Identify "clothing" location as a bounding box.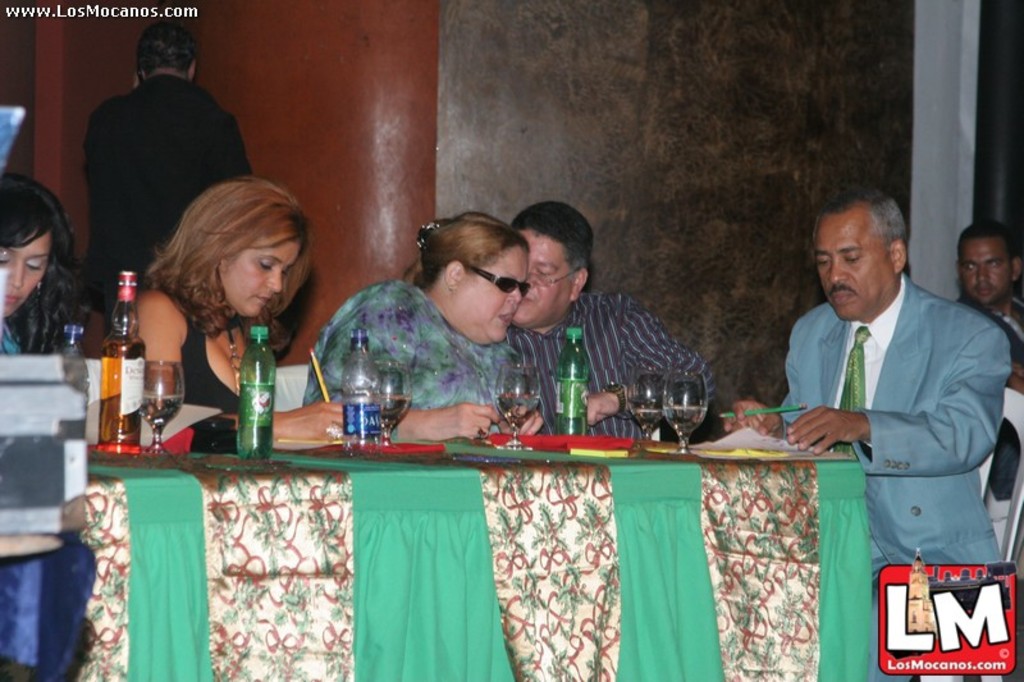
x1=772, y1=283, x2=1006, y2=681.
